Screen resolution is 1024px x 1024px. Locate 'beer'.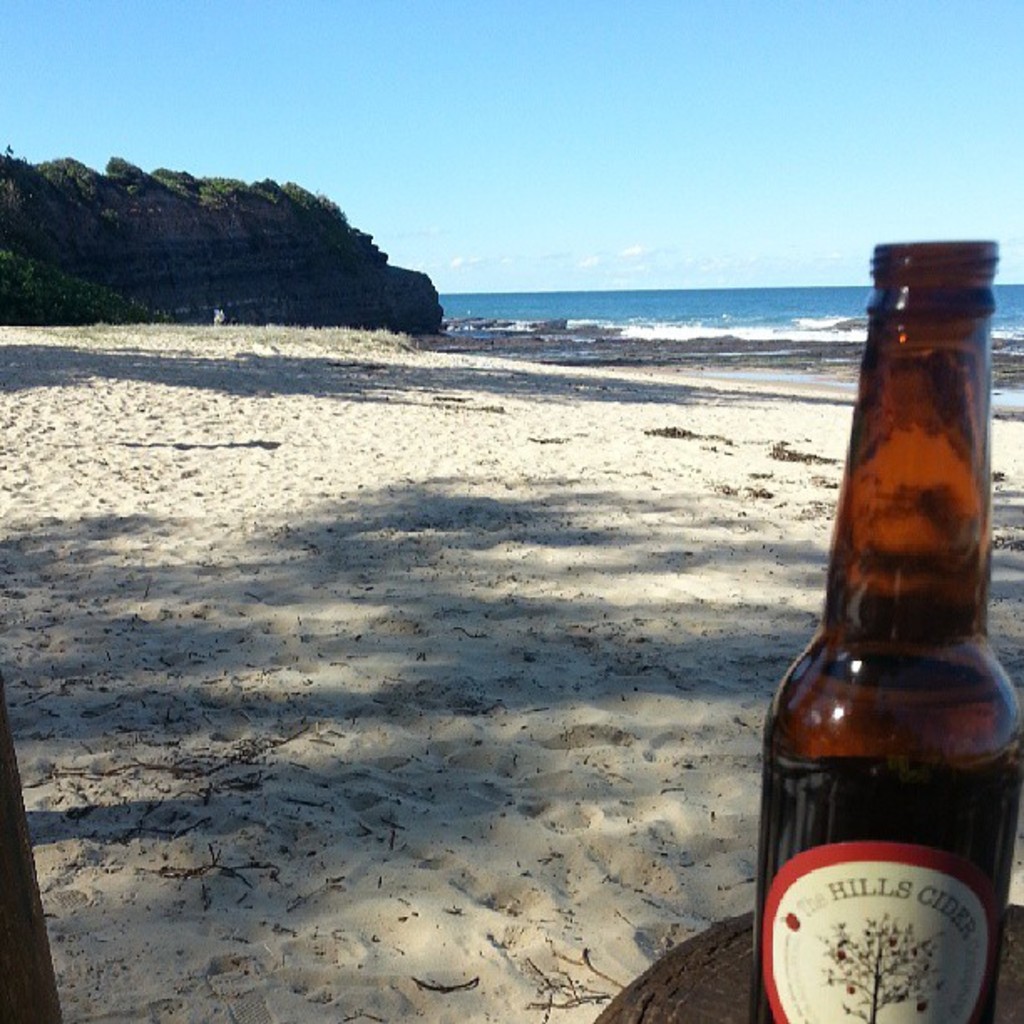
box=[740, 224, 1009, 1022].
